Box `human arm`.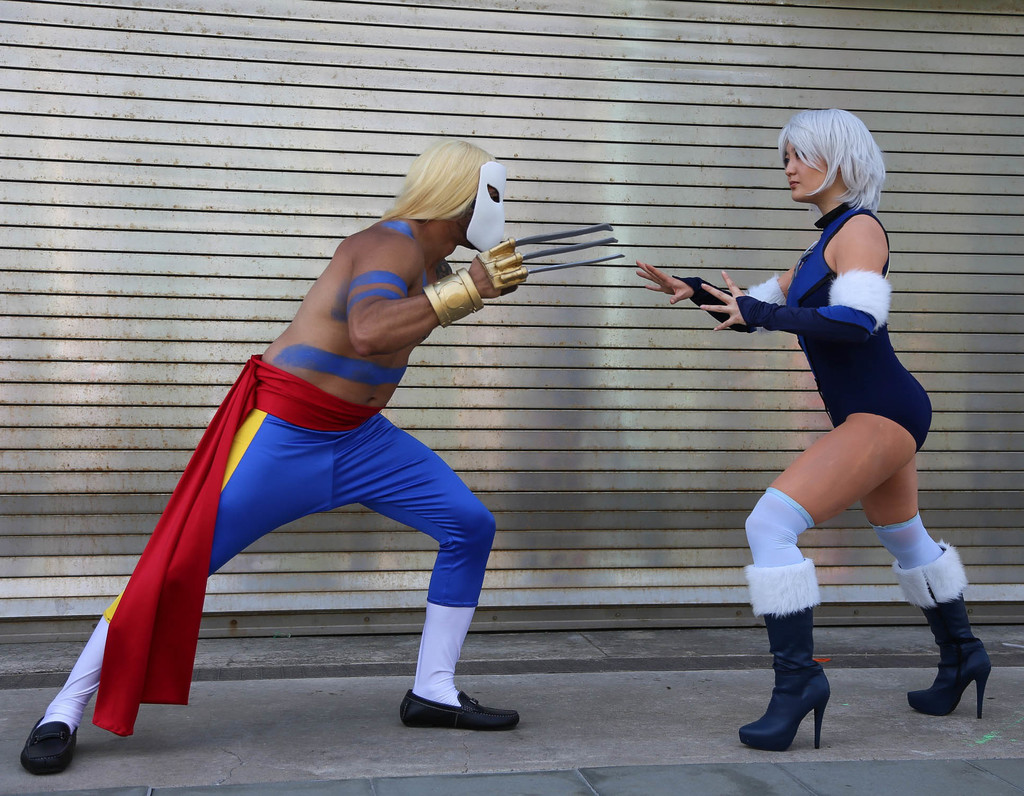
x1=345, y1=225, x2=519, y2=358.
